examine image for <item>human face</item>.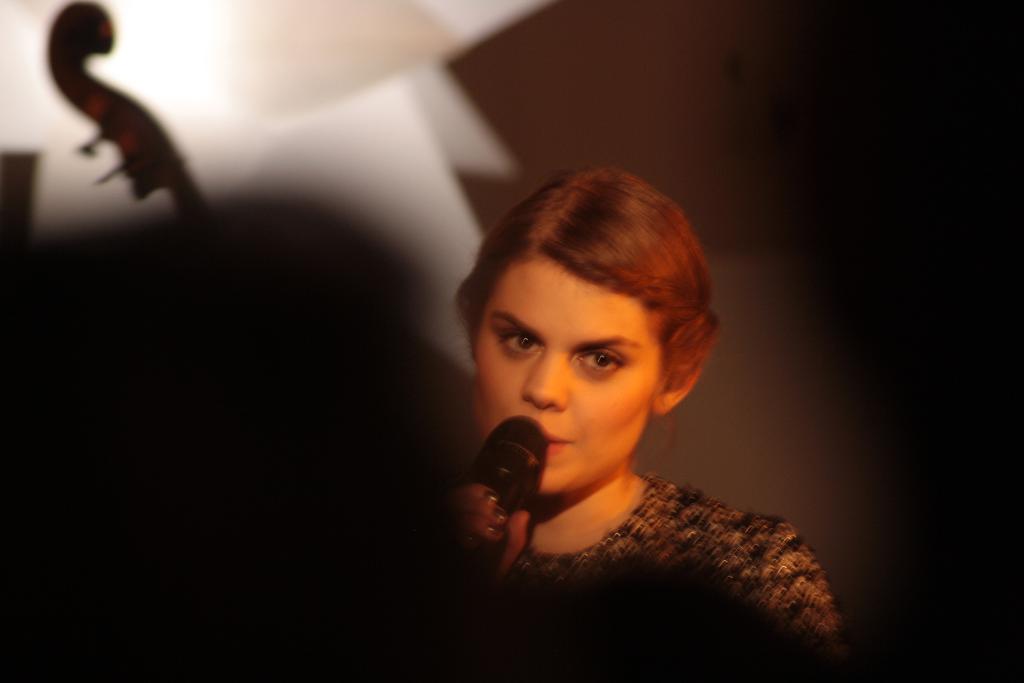
Examination result: 467:259:657:498.
